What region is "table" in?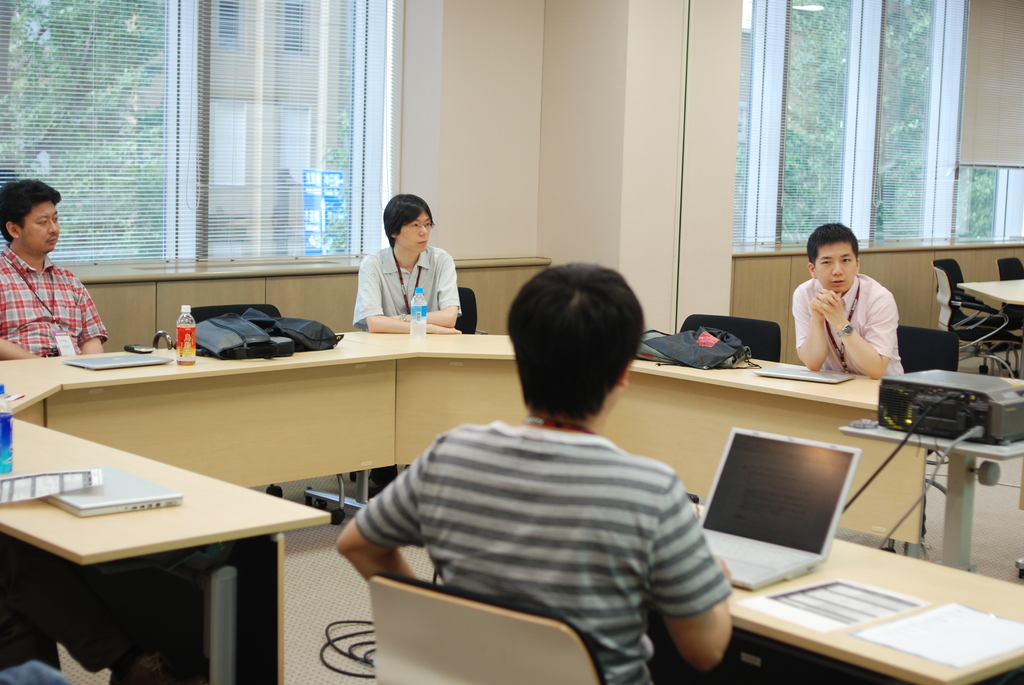
Rect(960, 274, 1023, 310).
